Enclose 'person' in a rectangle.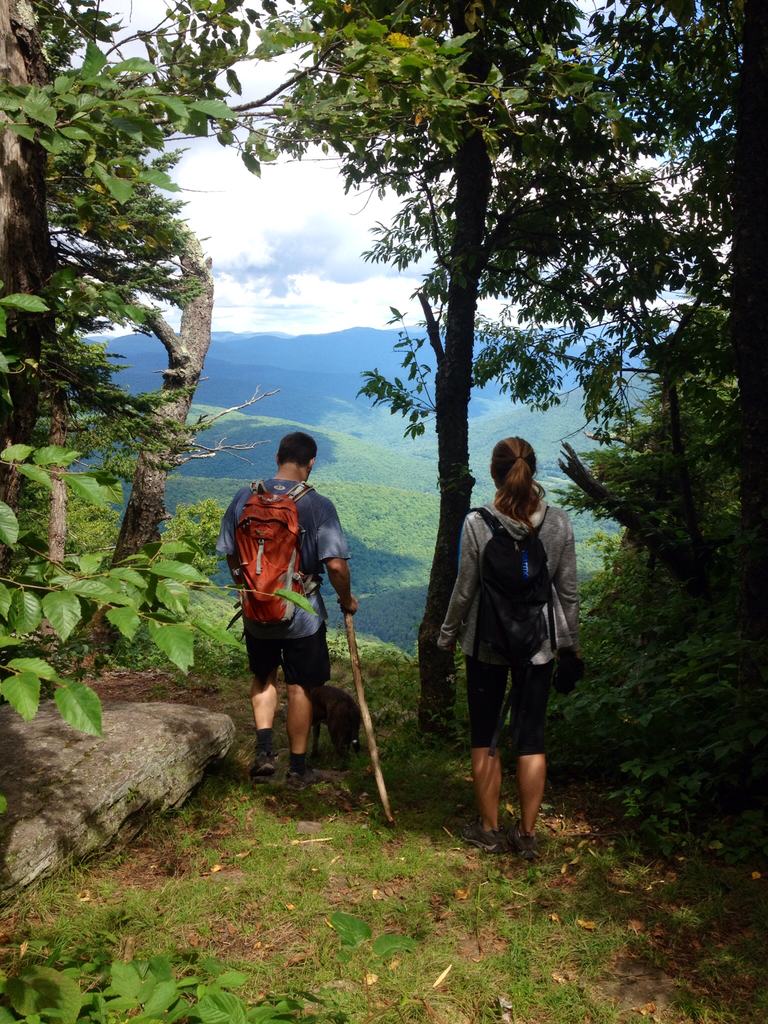
<bbox>230, 430, 357, 792</bbox>.
